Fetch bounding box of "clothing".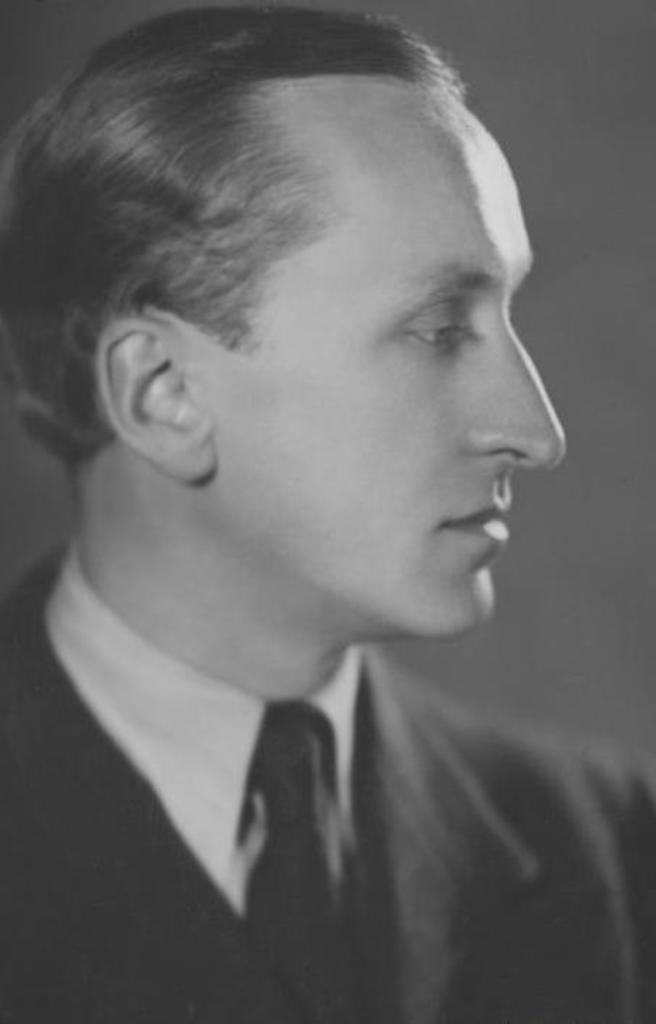
Bbox: BBox(0, 543, 655, 1023).
